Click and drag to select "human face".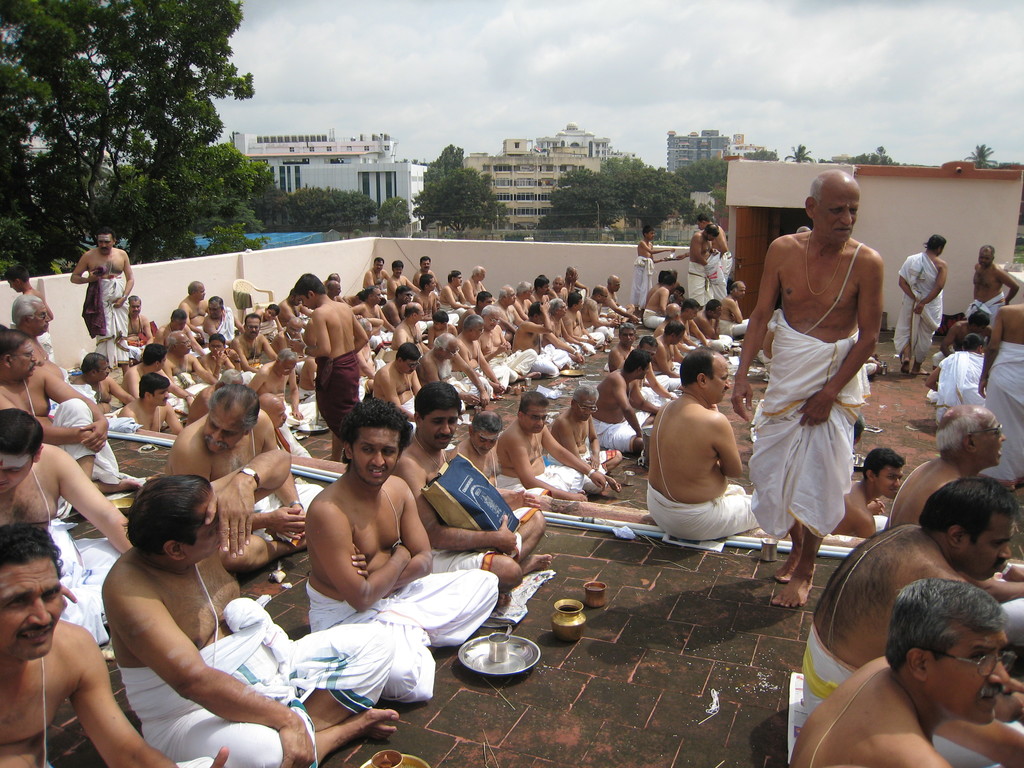
Selection: <box>973,414,1006,463</box>.
